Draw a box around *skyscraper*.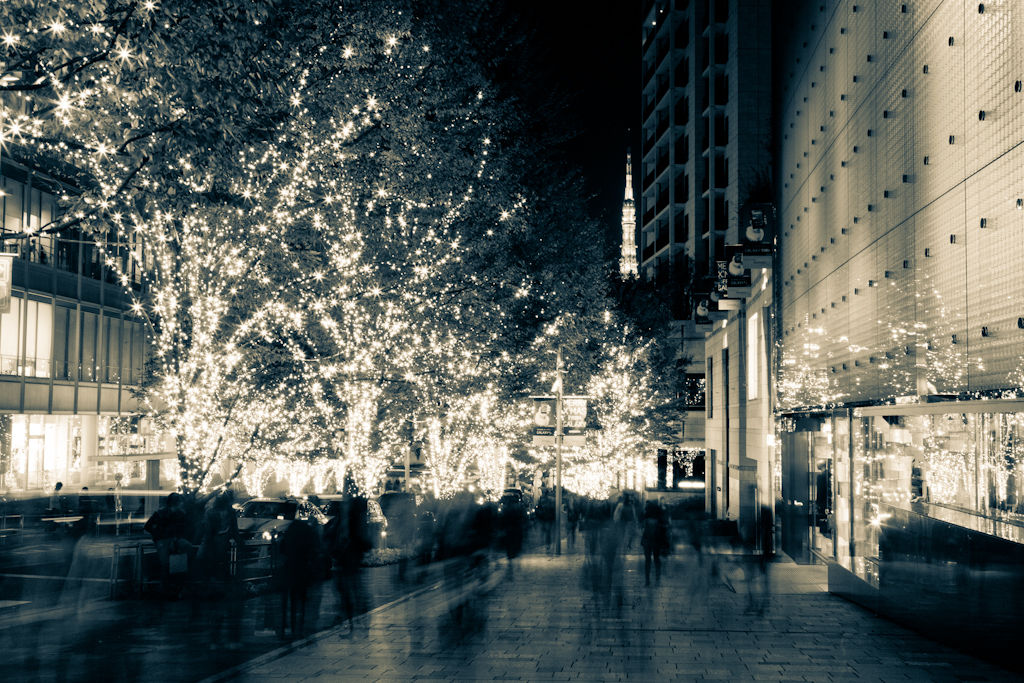
pyautogui.locateOnScreen(621, 0, 793, 320).
